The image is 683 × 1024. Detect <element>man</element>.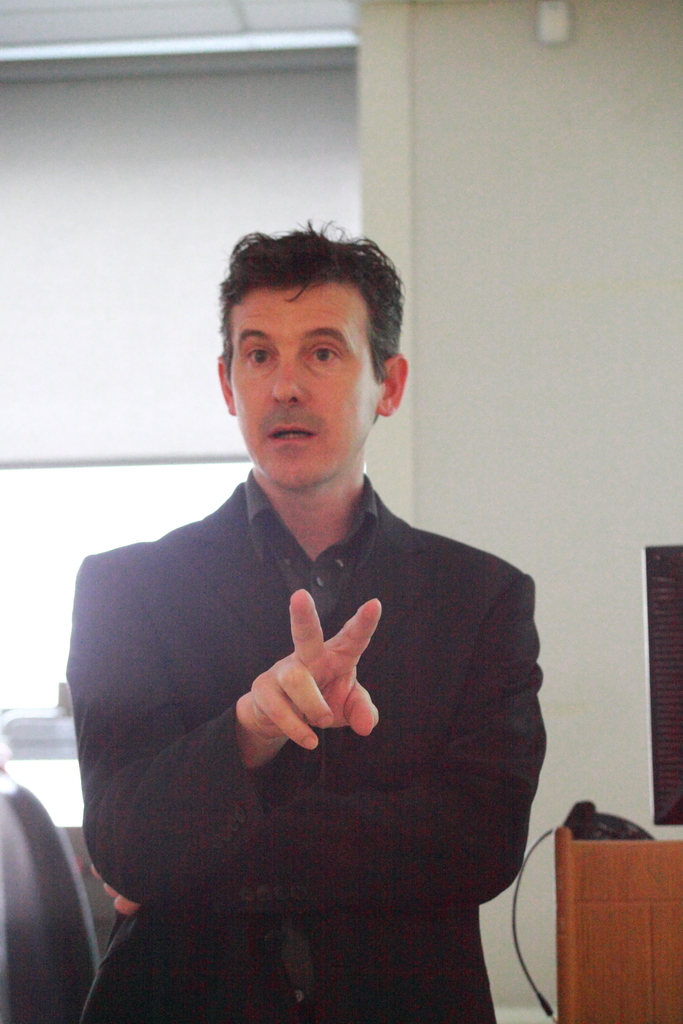
Detection: 49/215/564/1018.
